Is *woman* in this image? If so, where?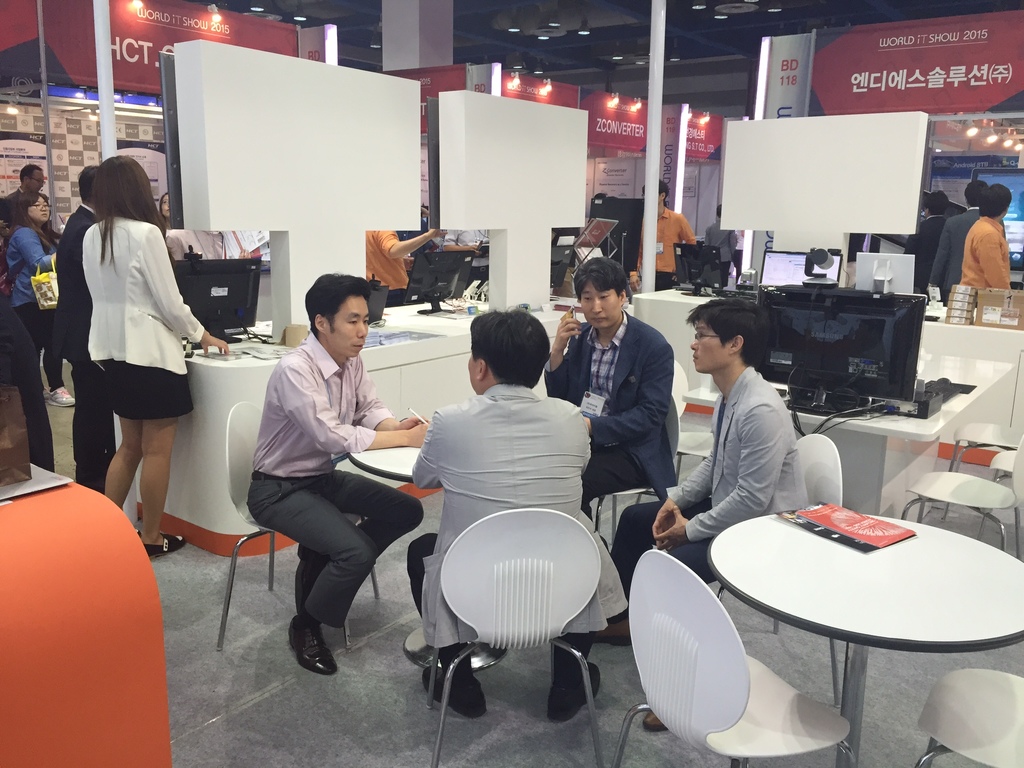
Yes, at {"x1": 81, "y1": 157, "x2": 227, "y2": 554}.
